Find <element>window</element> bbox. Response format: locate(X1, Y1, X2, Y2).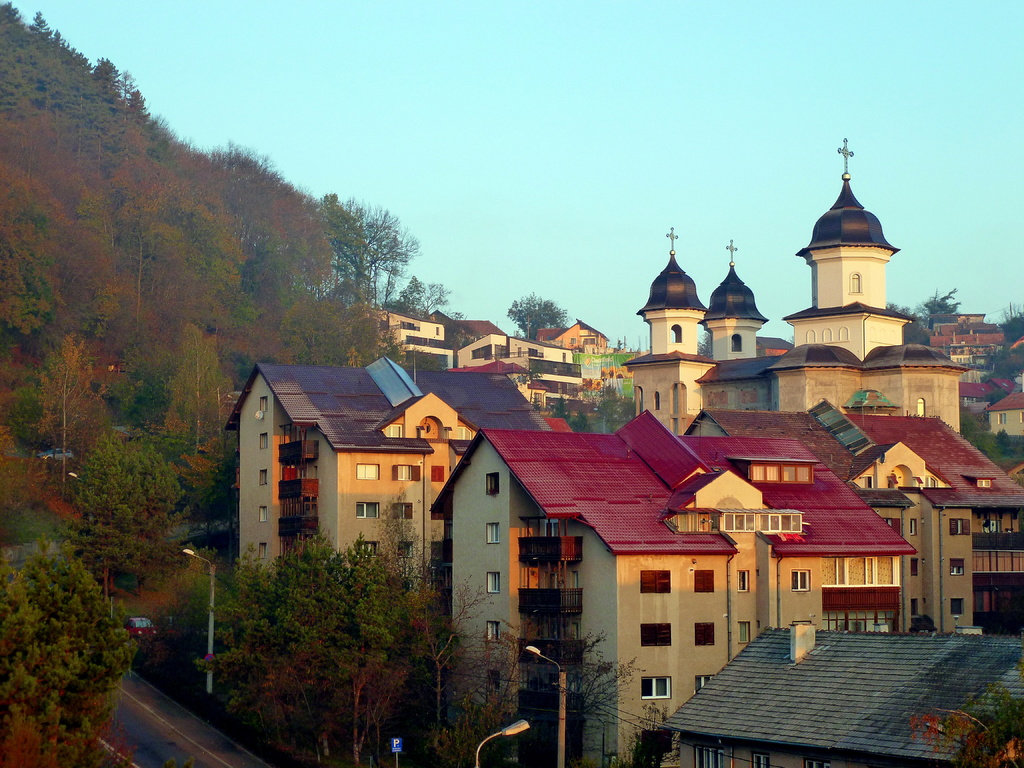
locate(823, 549, 895, 588).
